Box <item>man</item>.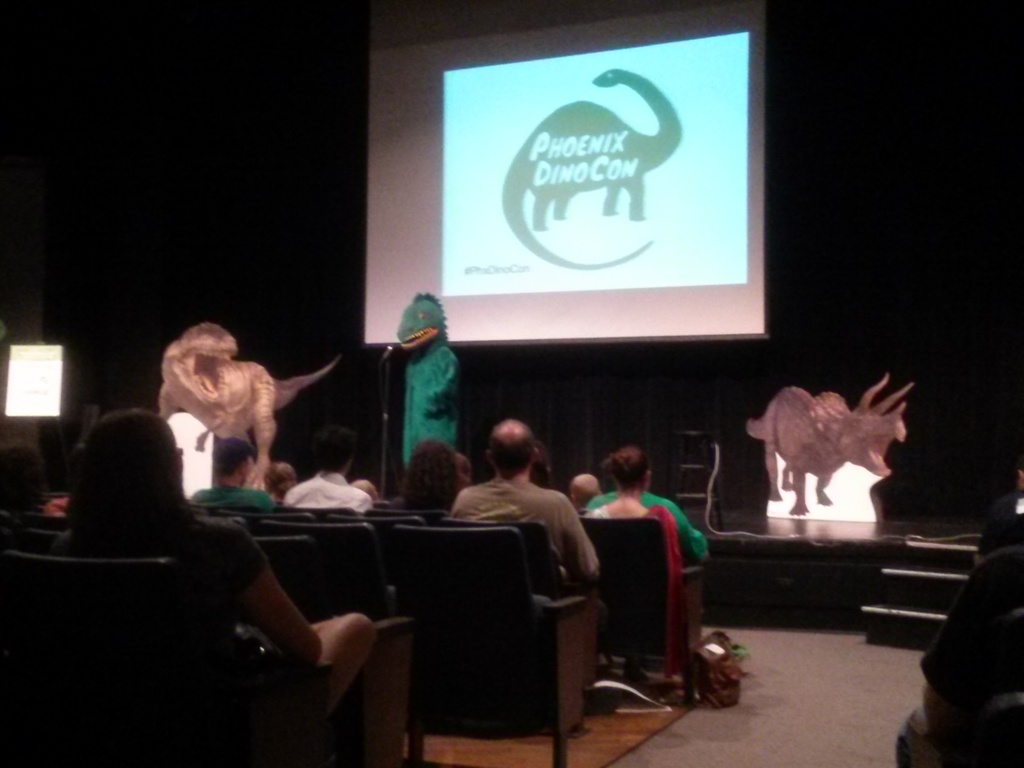
(left=452, top=417, right=602, bottom=583).
